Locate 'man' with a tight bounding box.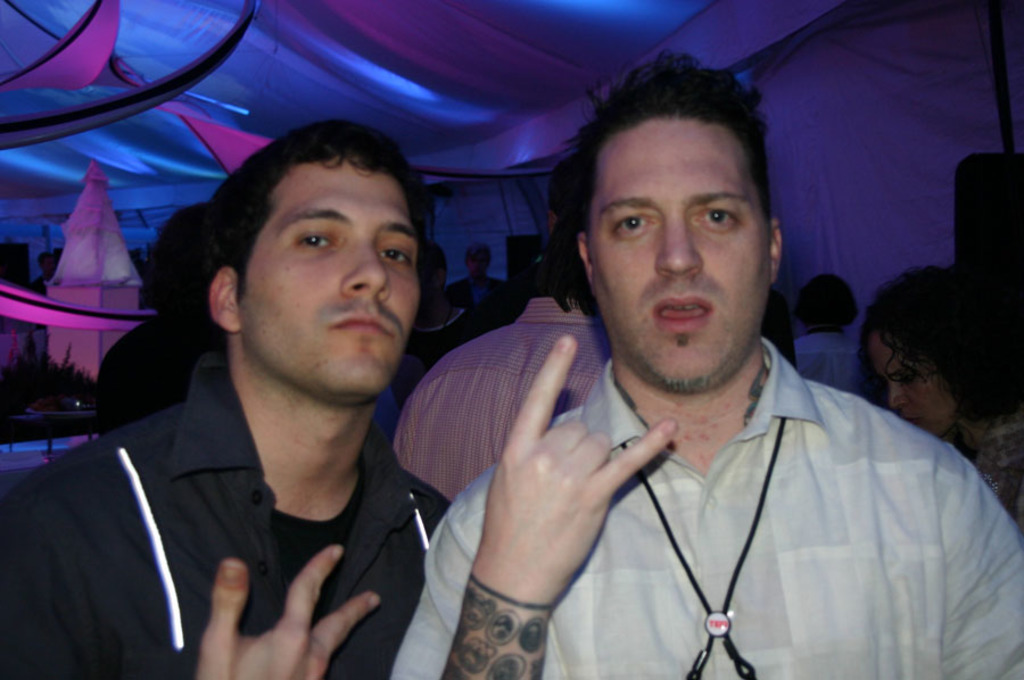
box=[441, 233, 520, 335].
